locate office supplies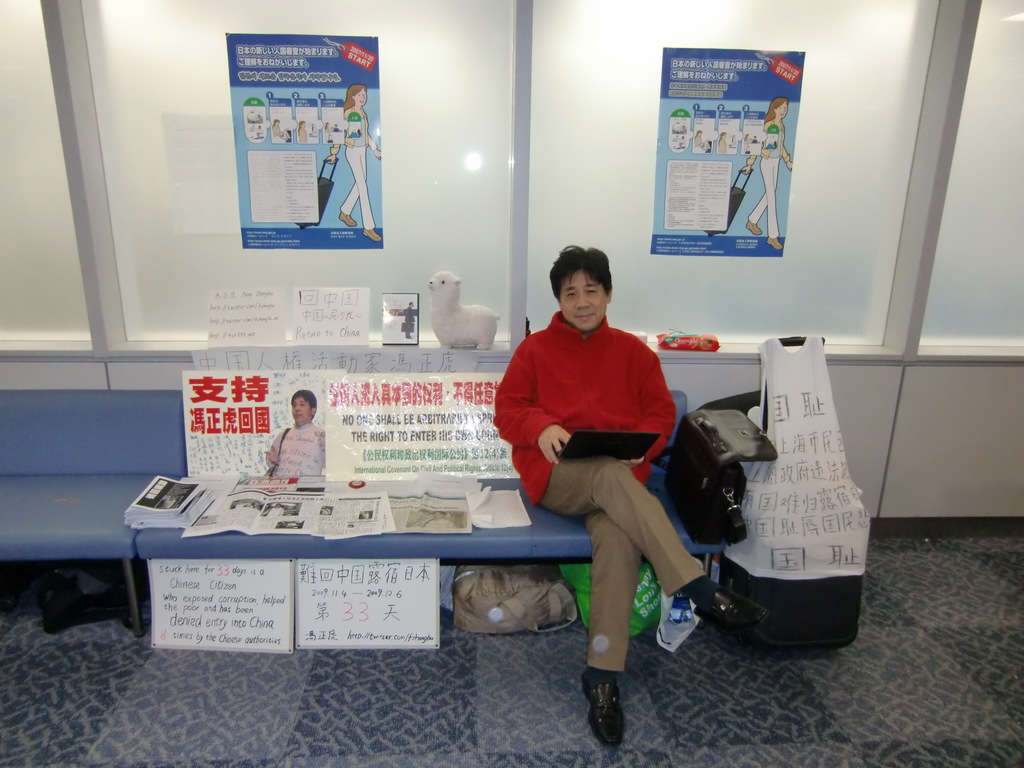
[x1=178, y1=375, x2=524, y2=474]
